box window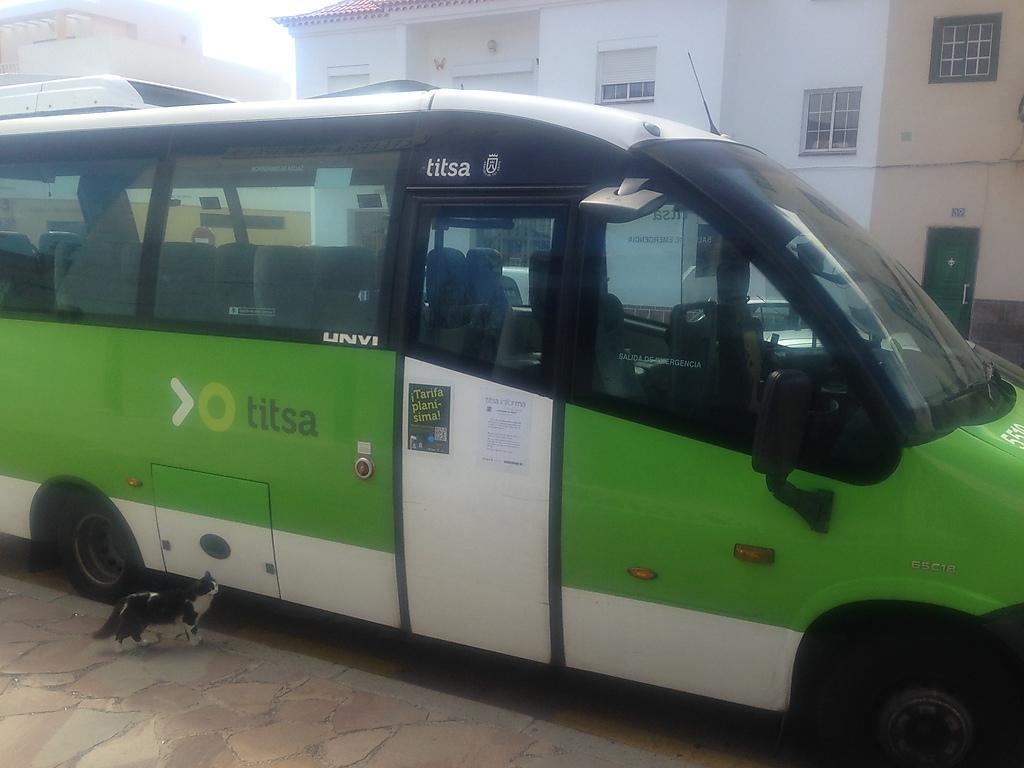
(798, 90, 867, 157)
